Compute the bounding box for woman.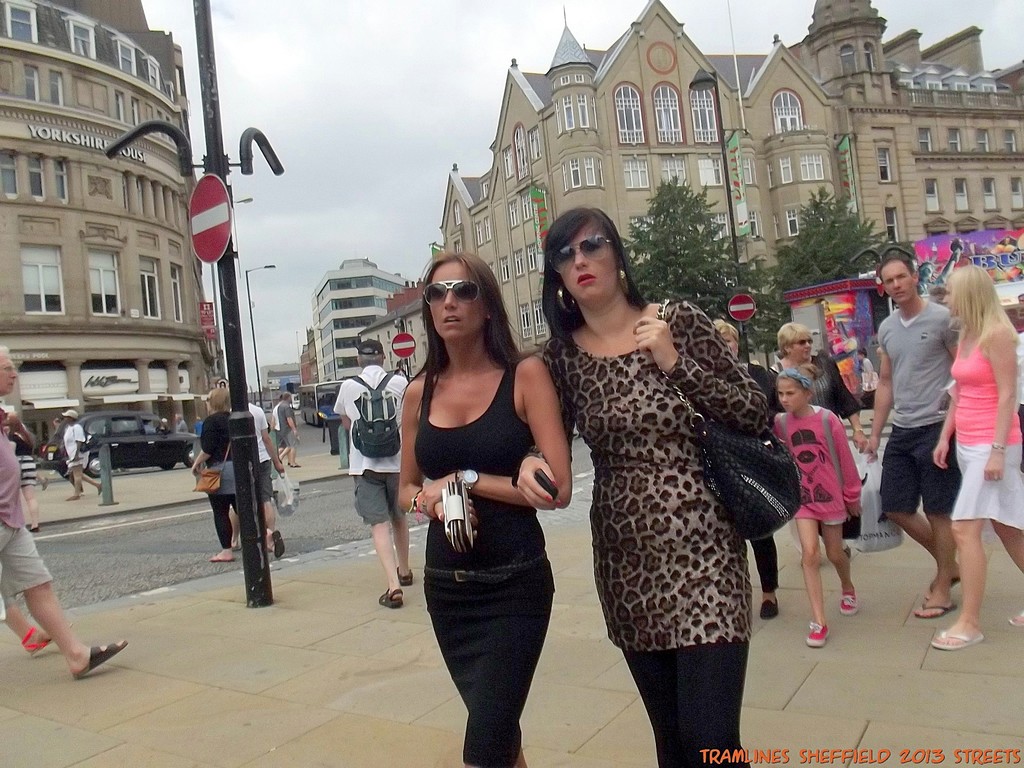
box(716, 314, 773, 629).
